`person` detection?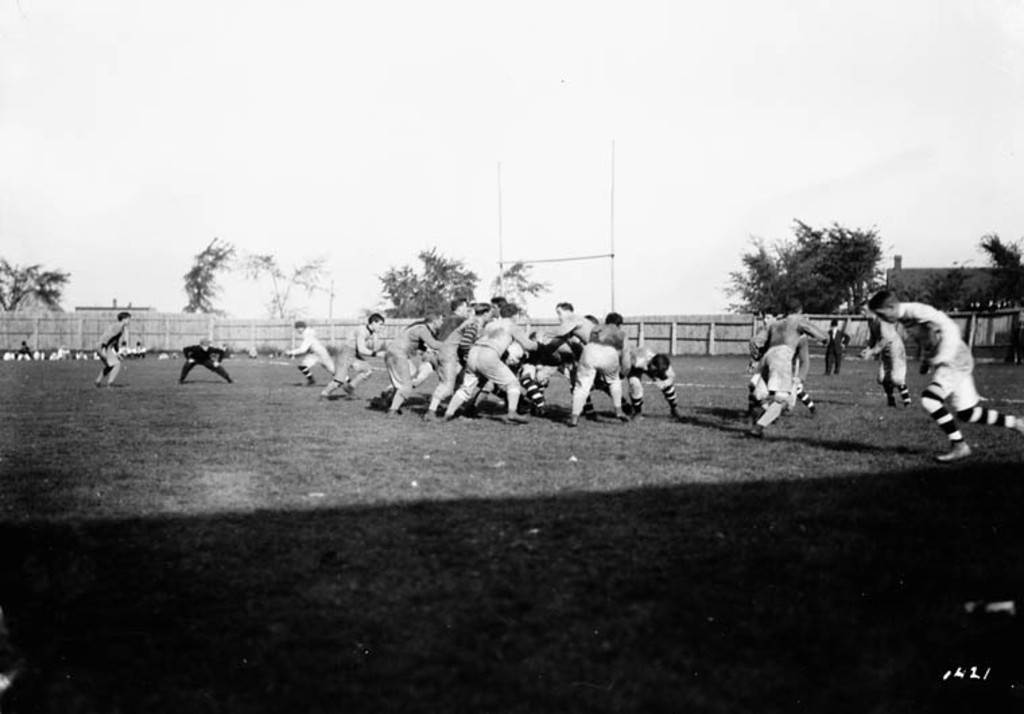
x1=315, y1=317, x2=392, y2=400
